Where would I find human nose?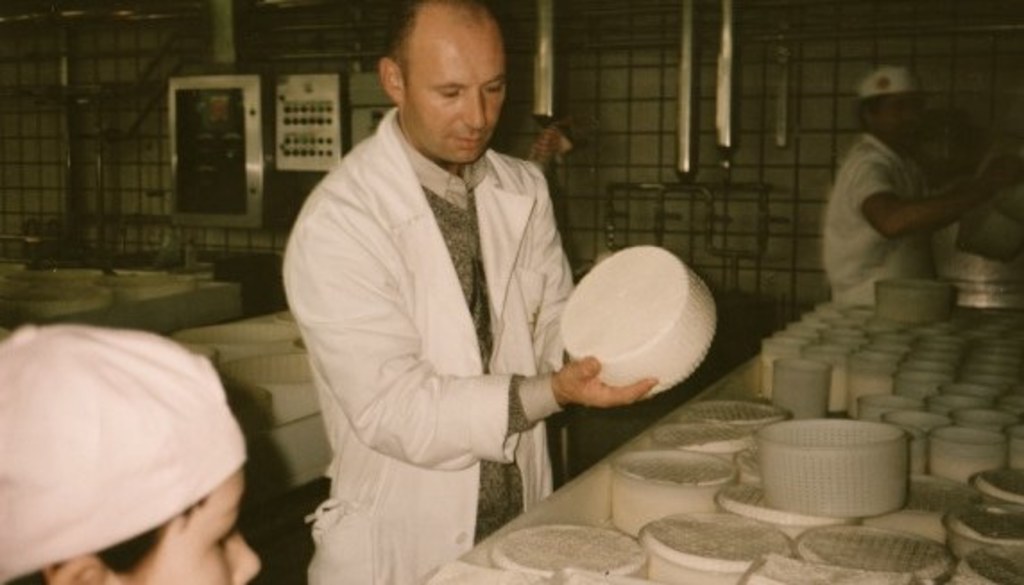
At 233:530:263:583.
